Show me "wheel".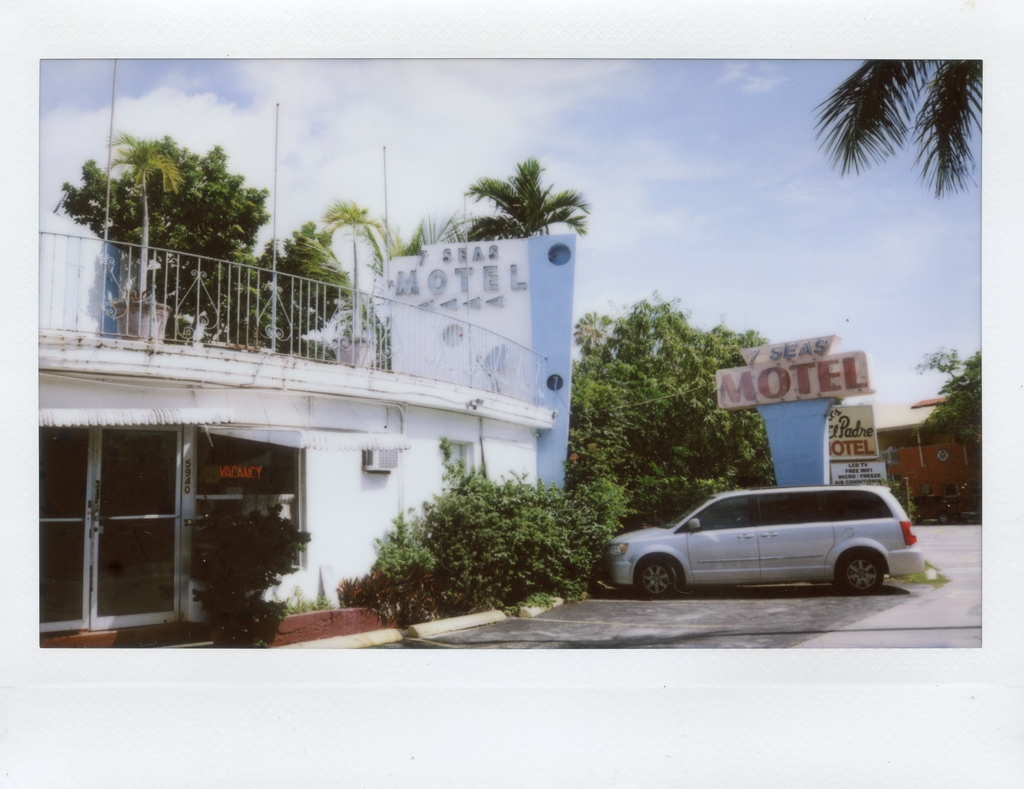
"wheel" is here: (634,552,680,600).
